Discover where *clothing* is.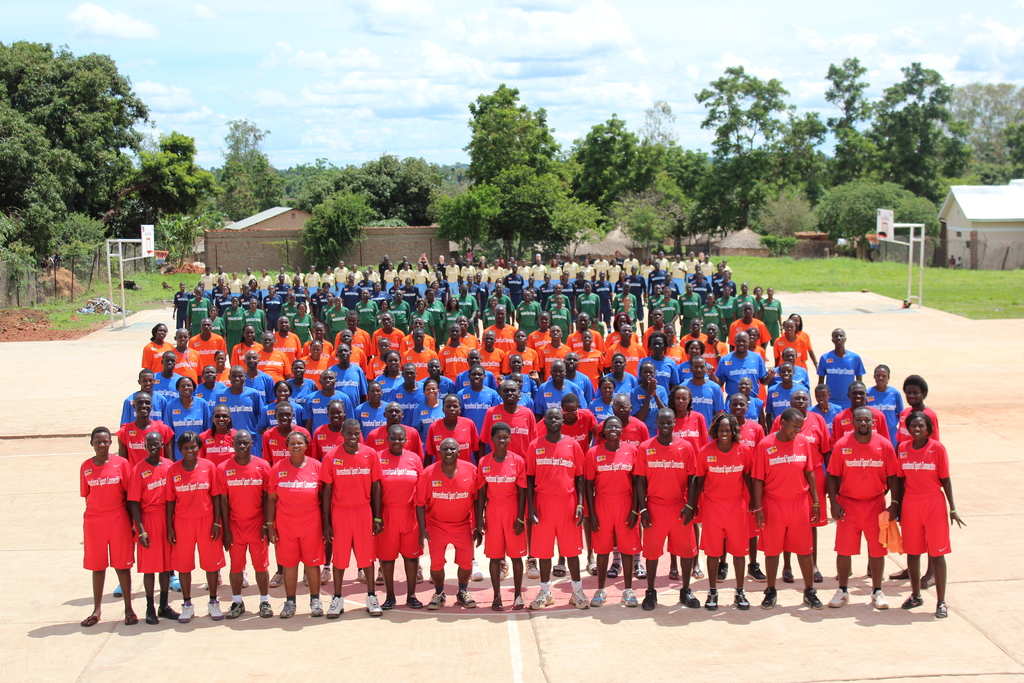
Discovered at 328:362:377:407.
